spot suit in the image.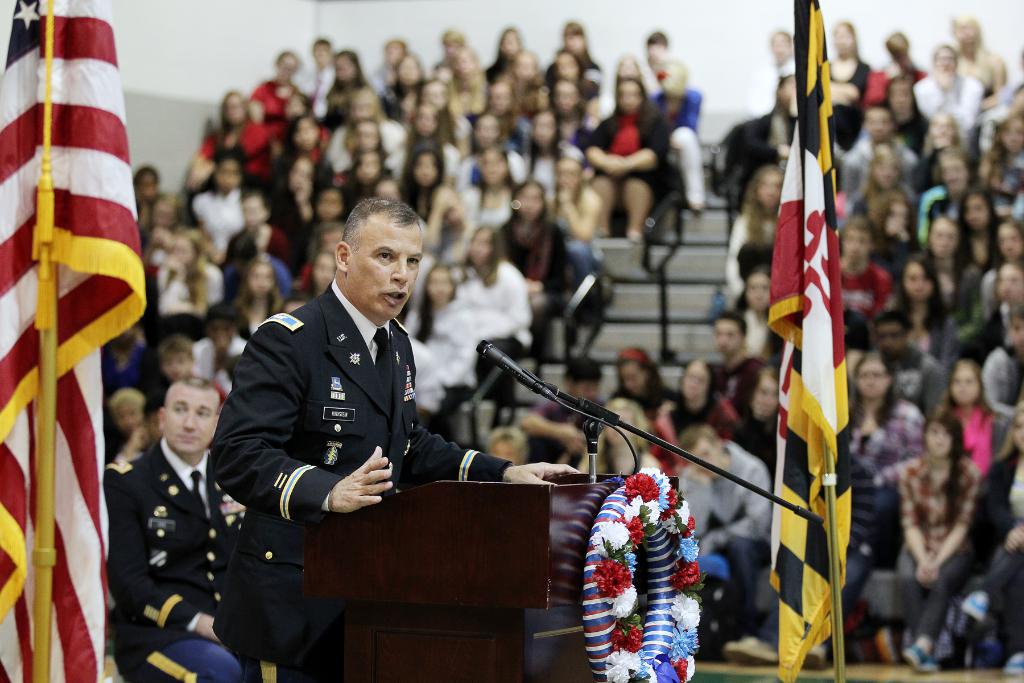
suit found at <box>100,424,251,682</box>.
